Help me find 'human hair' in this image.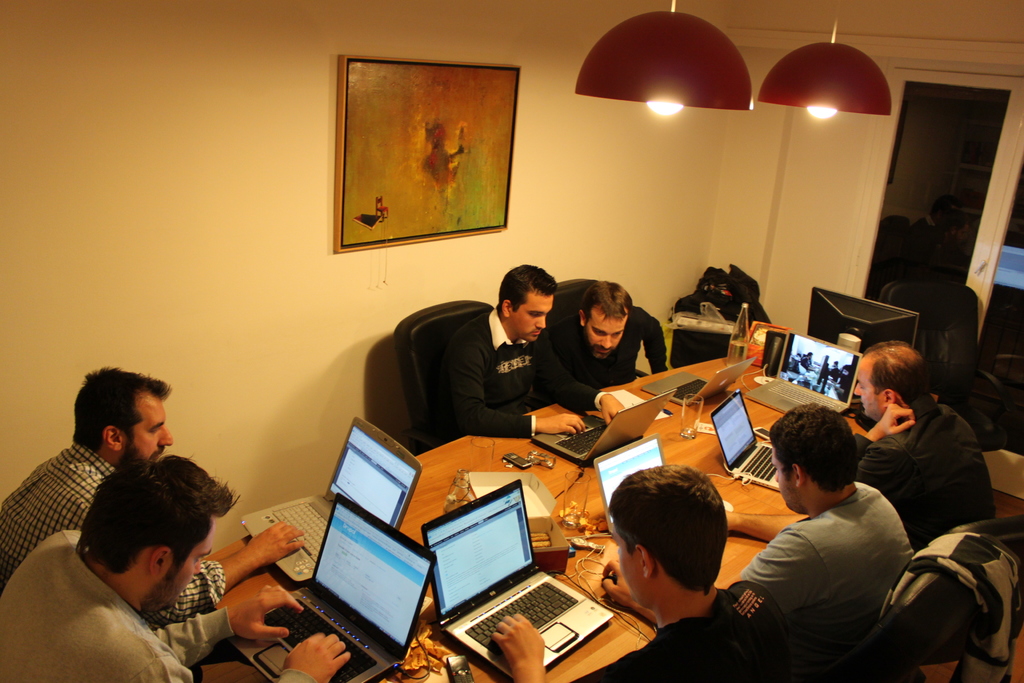
Found it: <region>769, 399, 860, 497</region>.
